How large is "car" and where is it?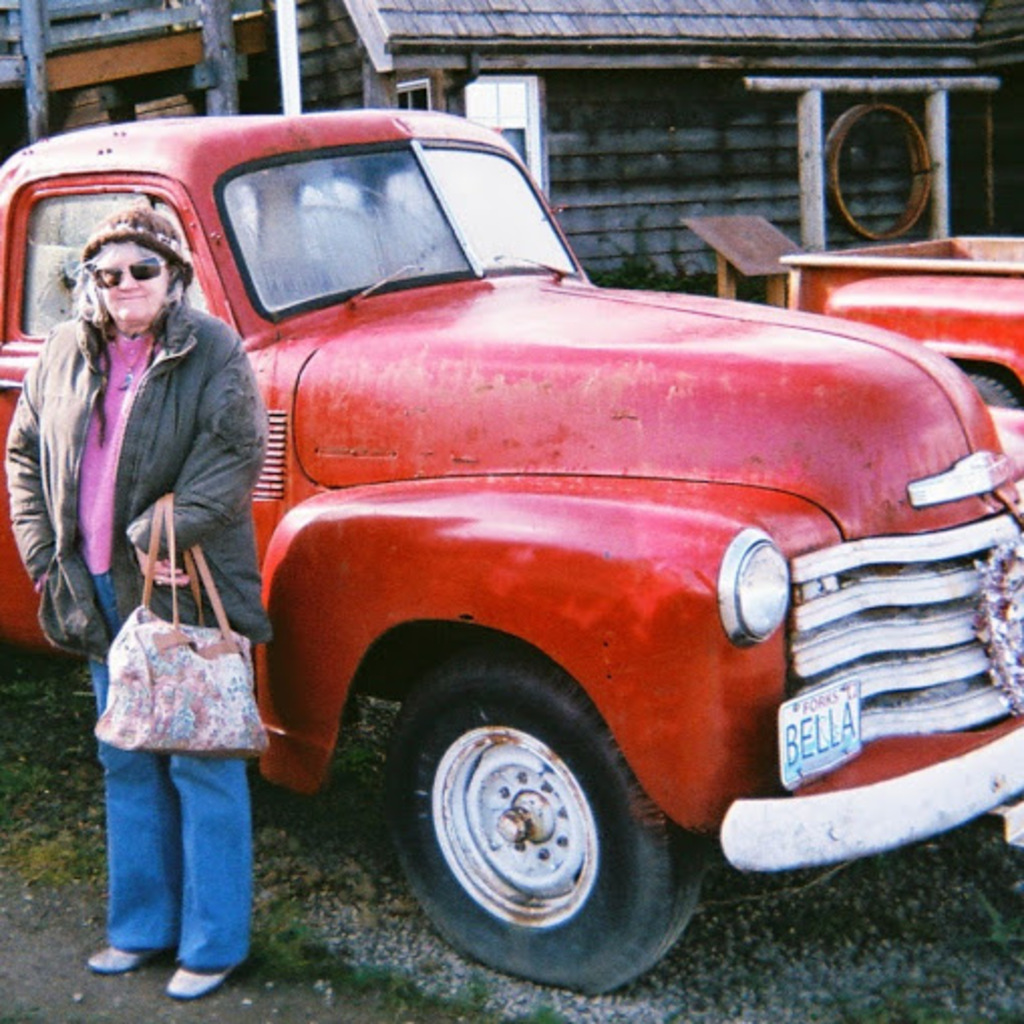
Bounding box: detection(0, 91, 1004, 984).
